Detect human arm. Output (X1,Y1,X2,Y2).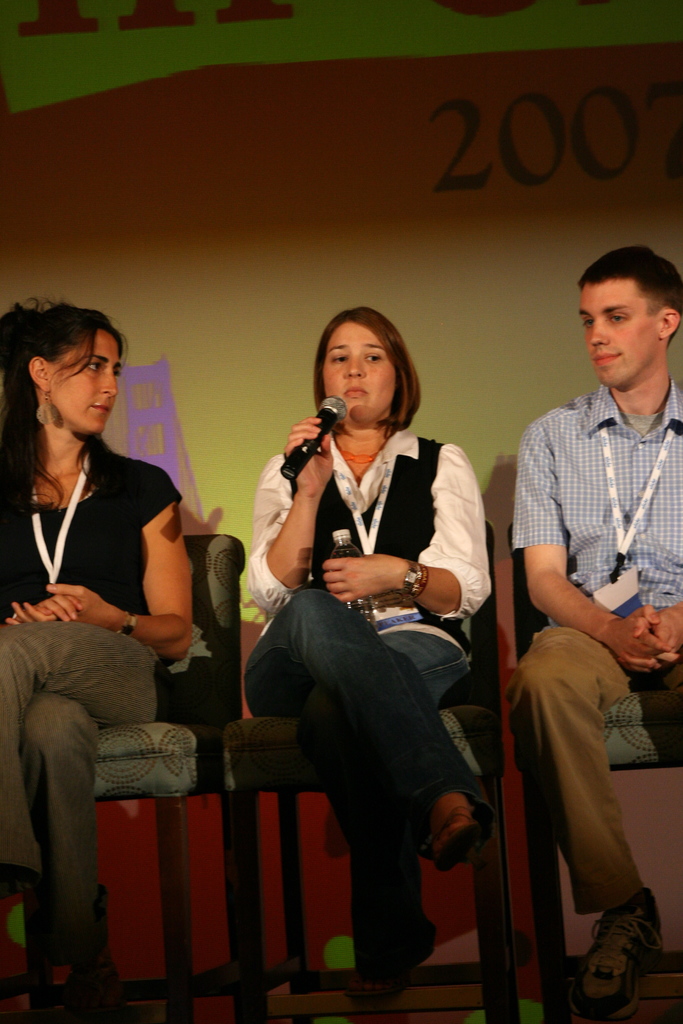
(317,442,495,616).
